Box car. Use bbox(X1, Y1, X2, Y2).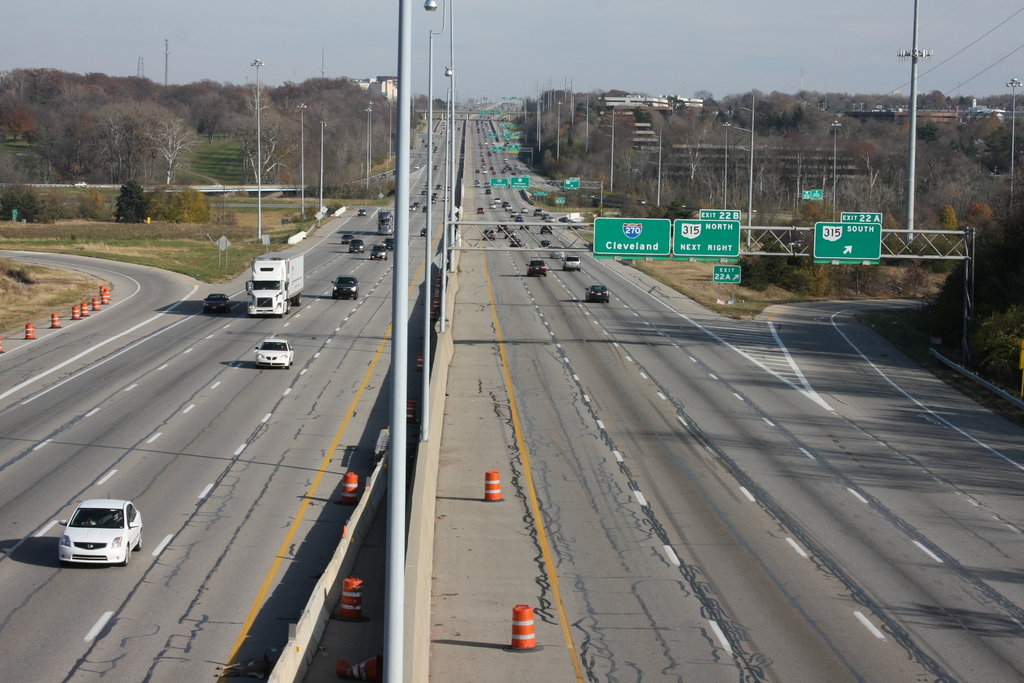
bbox(548, 248, 563, 264).
